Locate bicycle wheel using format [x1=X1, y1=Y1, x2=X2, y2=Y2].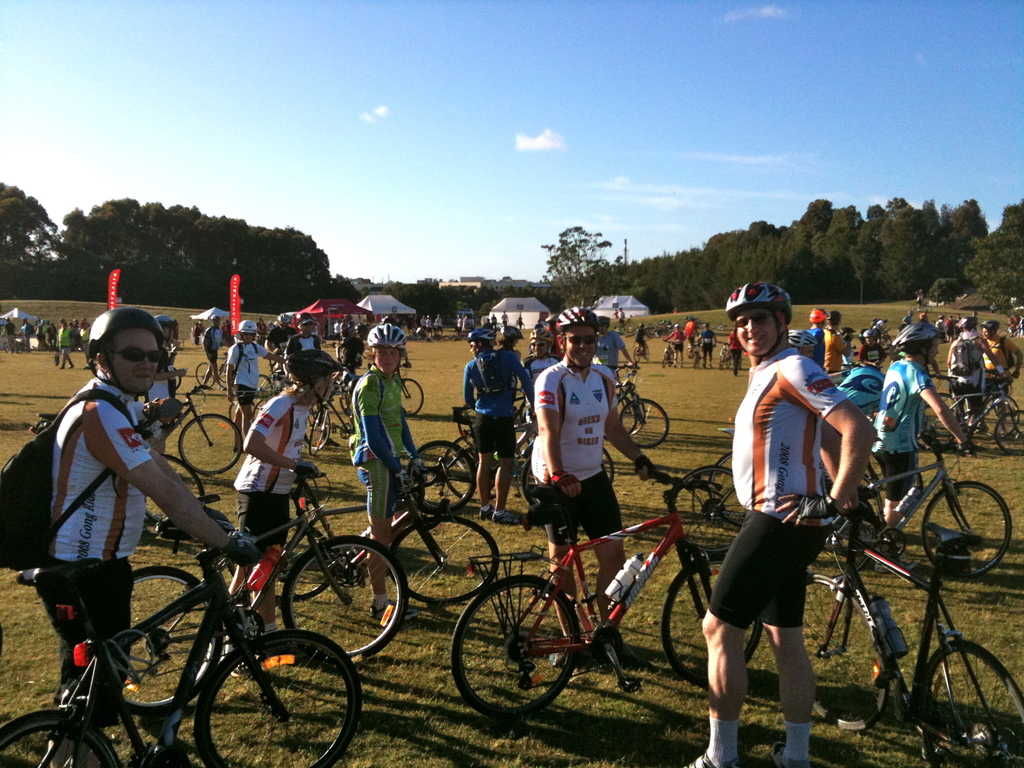
[x1=178, y1=412, x2=246, y2=468].
